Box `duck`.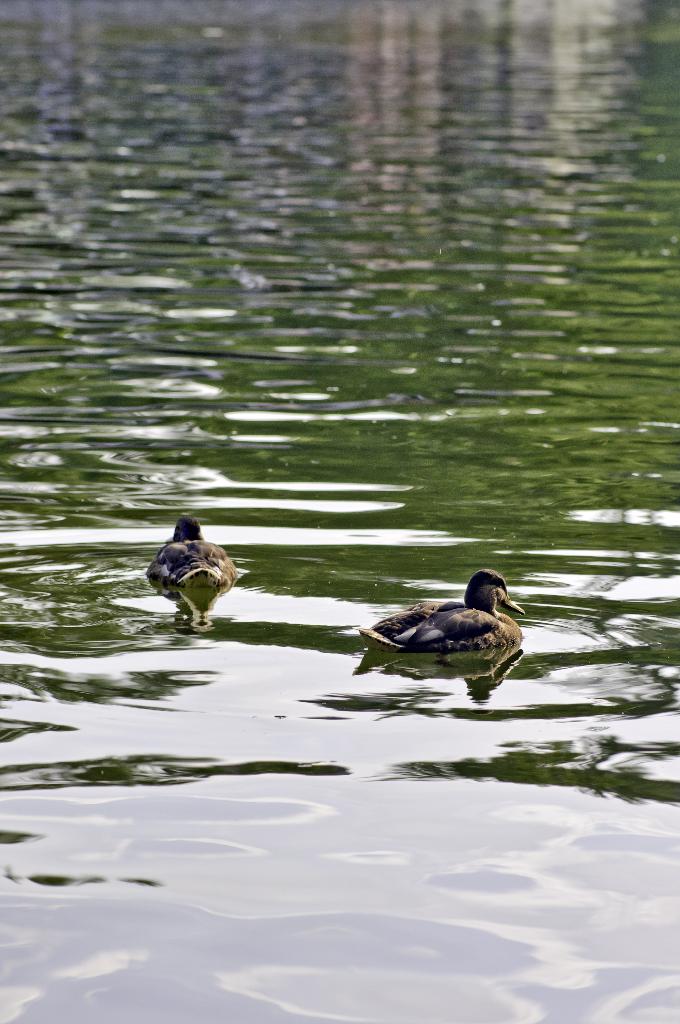
bbox=(142, 509, 236, 600).
